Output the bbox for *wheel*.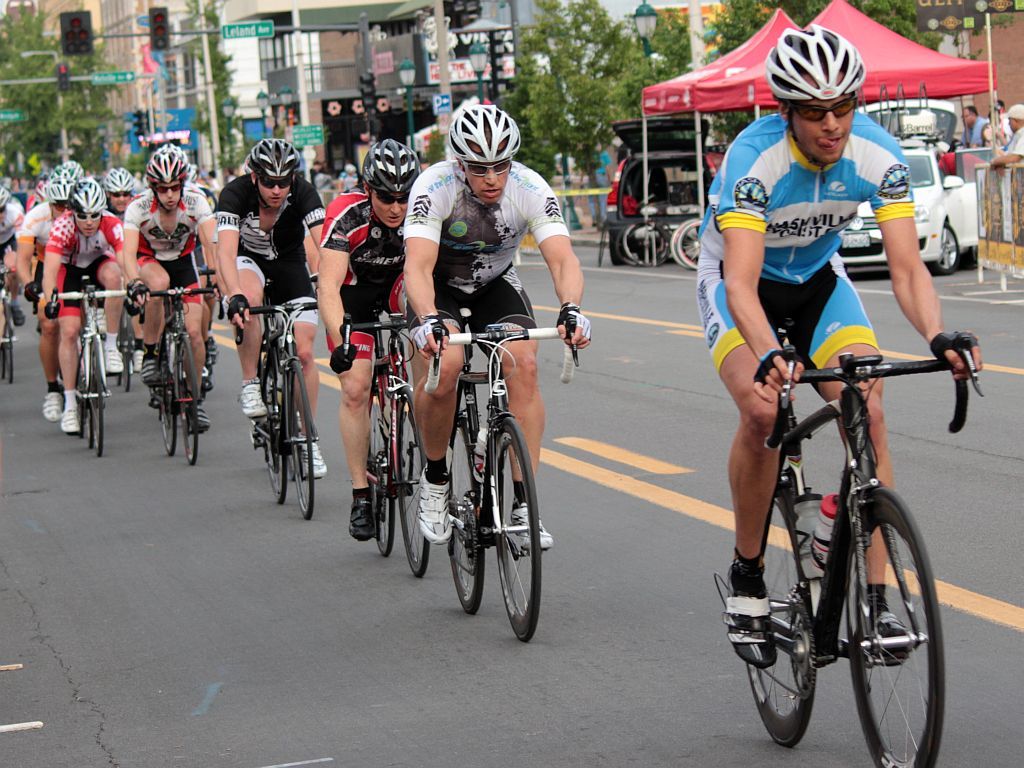
(left=257, top=349, right=282, bottom=509).
